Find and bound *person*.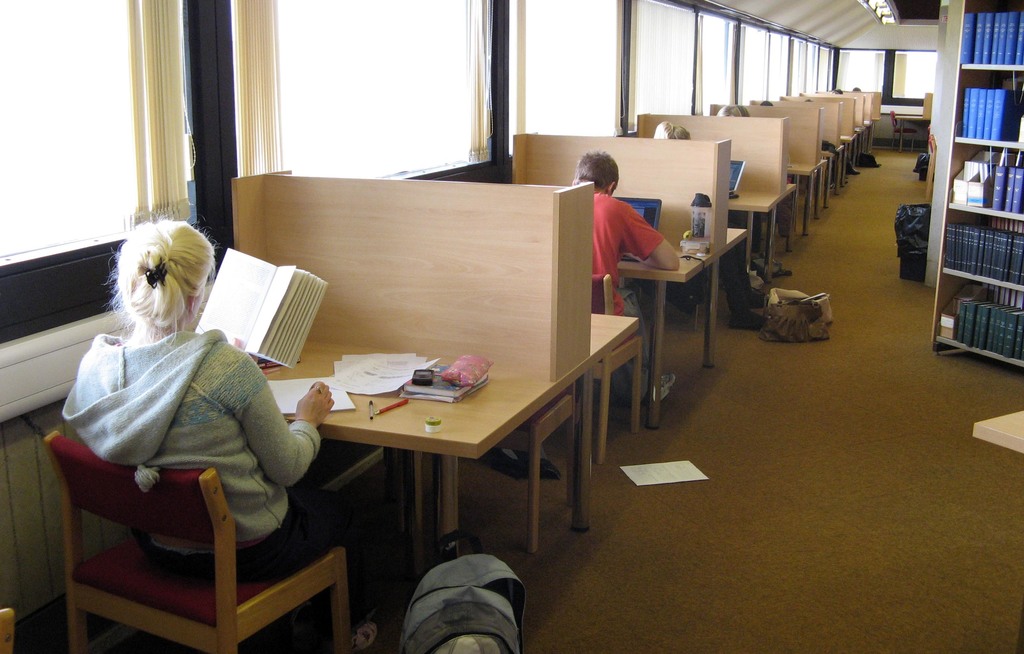
Bound: select_region(826, 86, 843, 96).
